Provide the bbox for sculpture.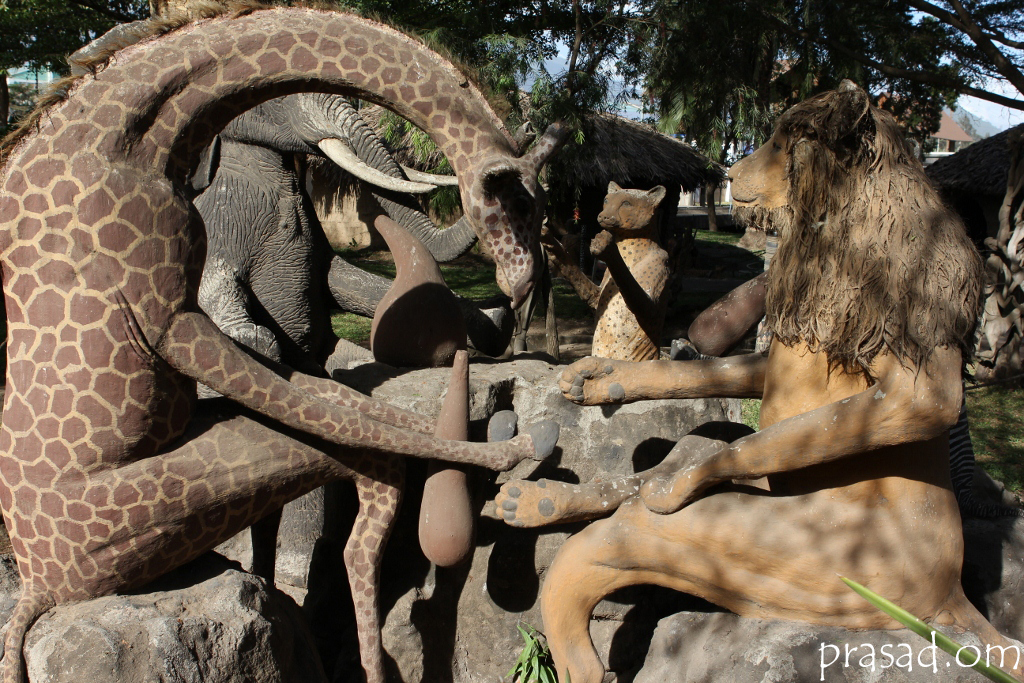
region(538, 81, 1023, 682).
